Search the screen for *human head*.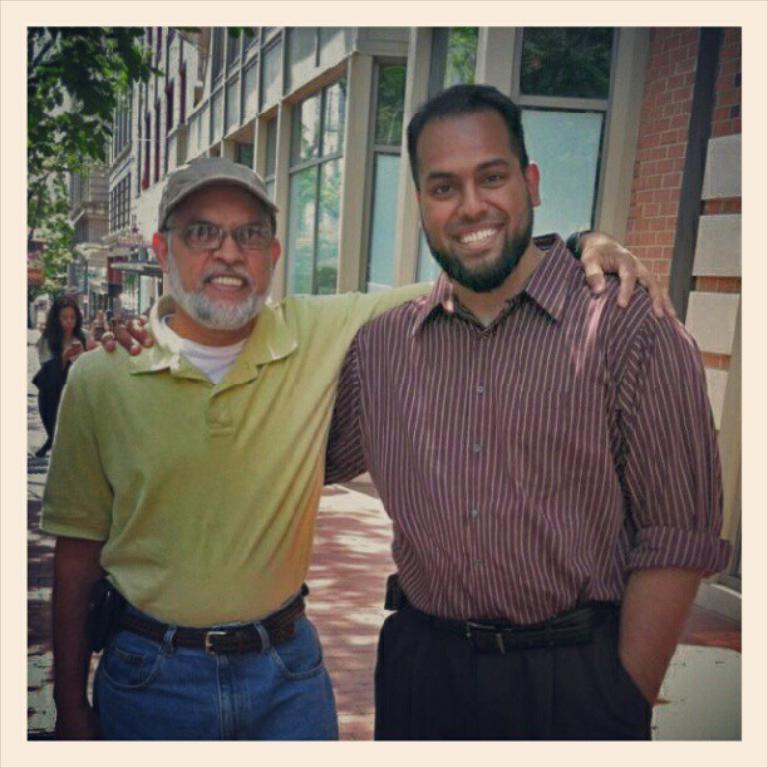
Found at {"x1": 144, "y1": 182, "x2": 277, "y2": 329}.
